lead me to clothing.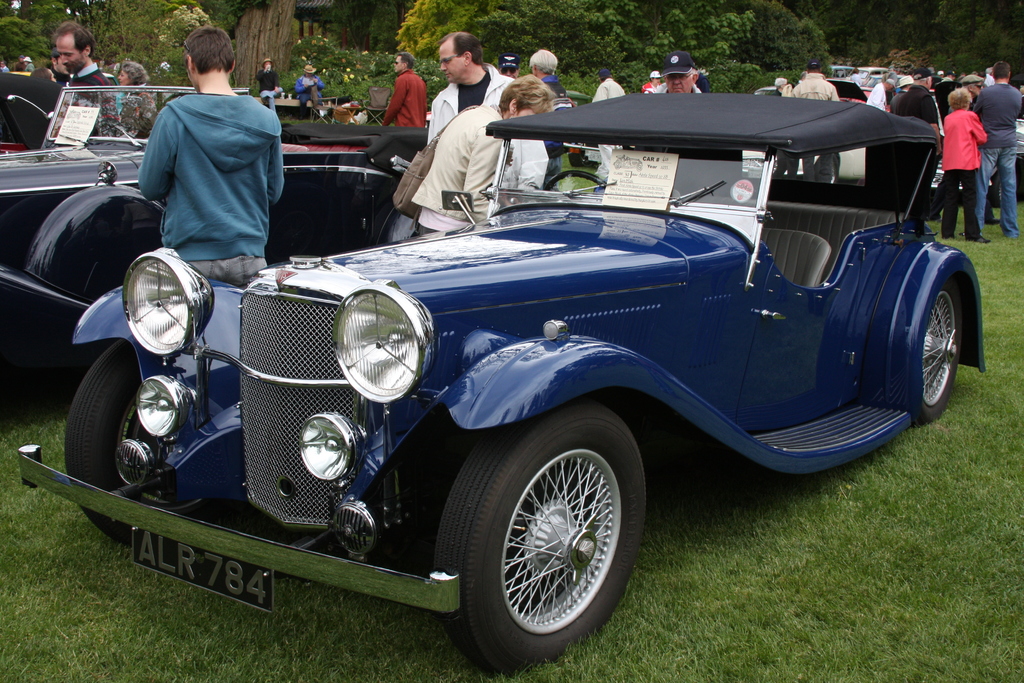
Lead to (left=380, top=70, right=424, bottom=124).
